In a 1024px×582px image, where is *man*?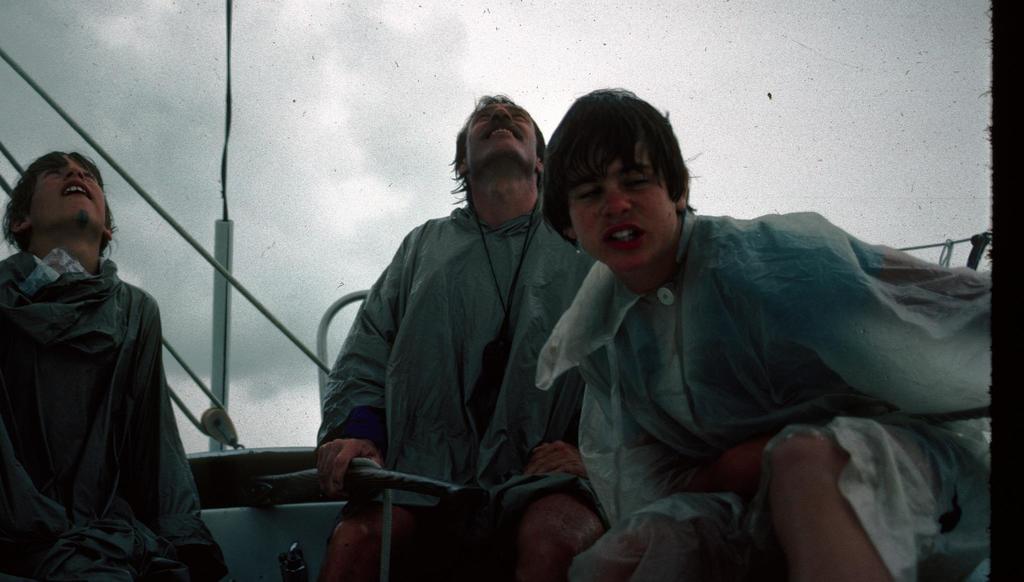
region(305, 71, 584, 569).
